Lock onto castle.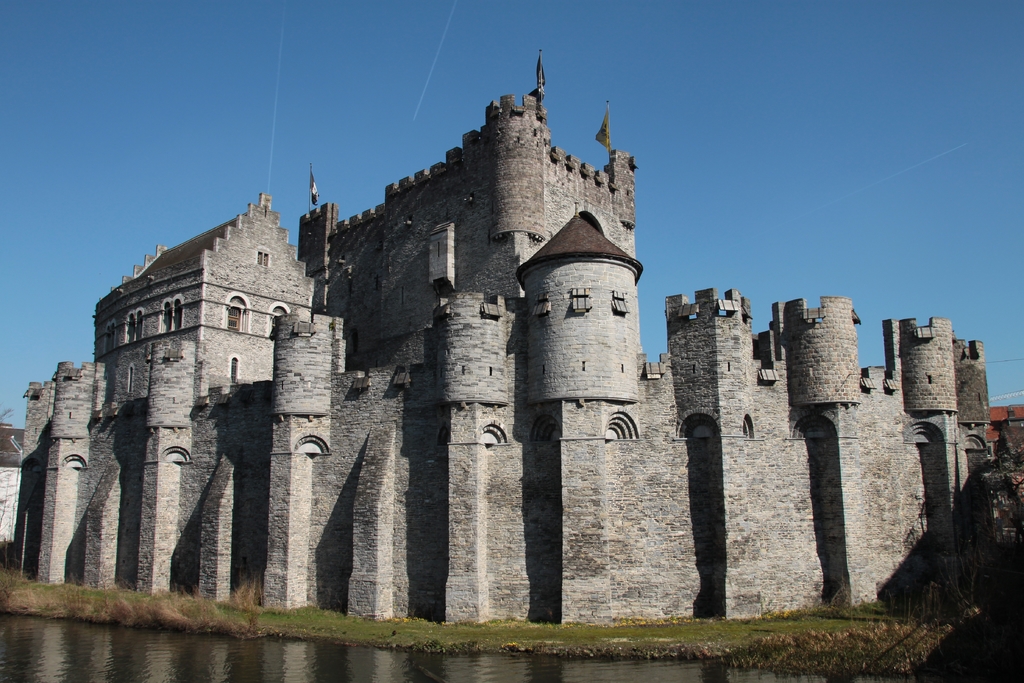
Locked: detection(61, 65, 905, 643).
